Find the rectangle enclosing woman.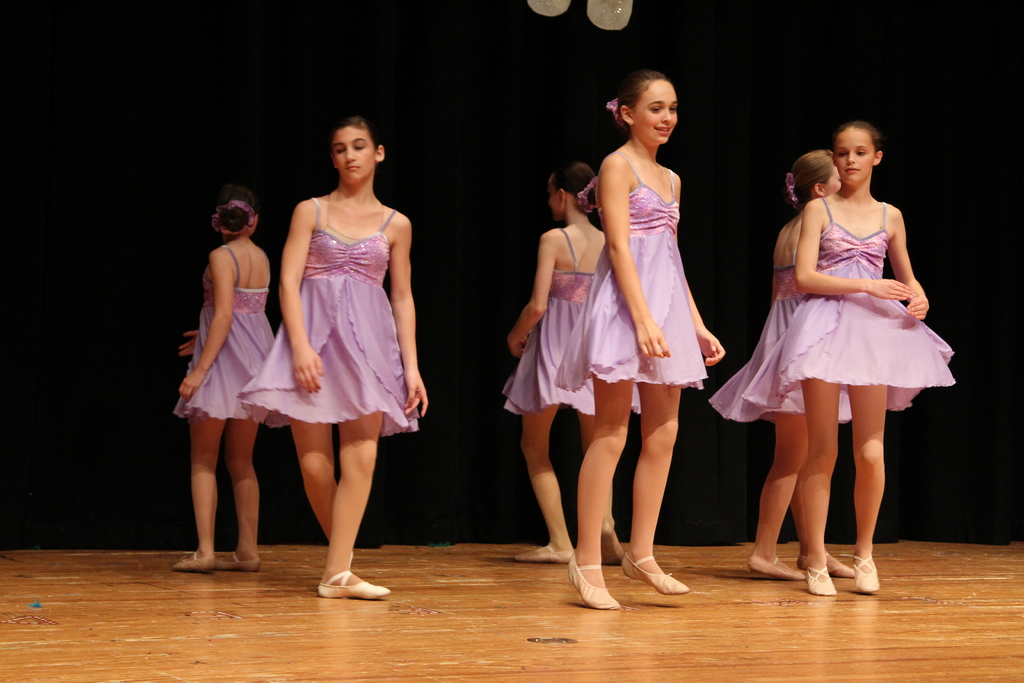
region(710, 149, 921, 580).
